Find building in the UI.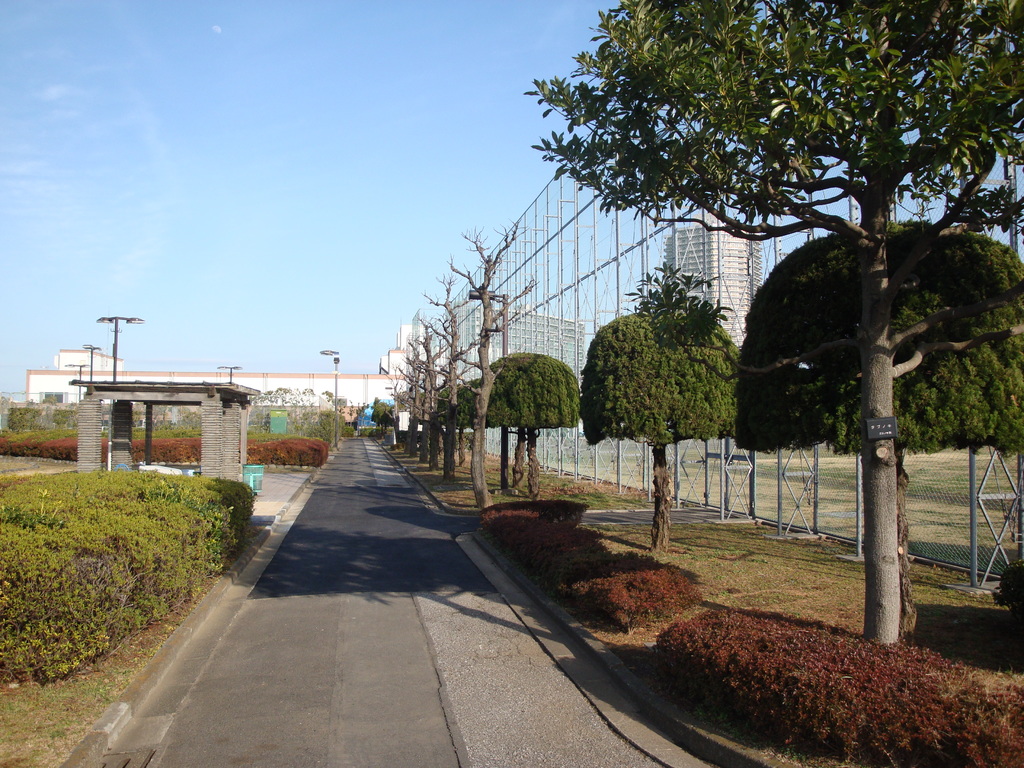
UI element at [454,305,587,450].
